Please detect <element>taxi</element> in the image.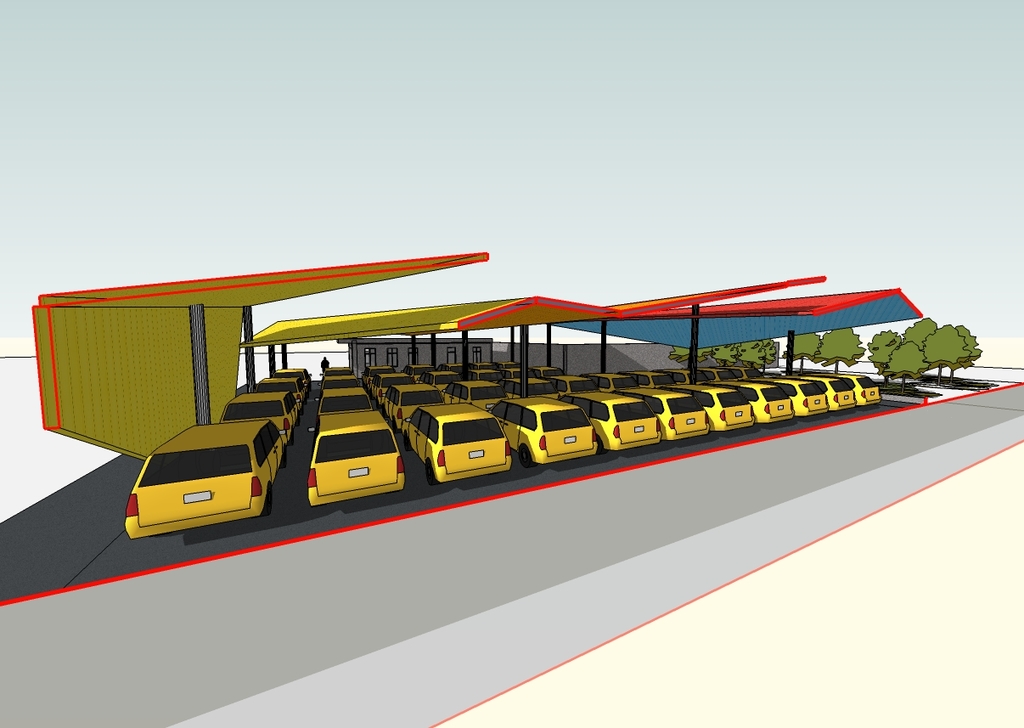
bbox(686, 380, 757, 434).
